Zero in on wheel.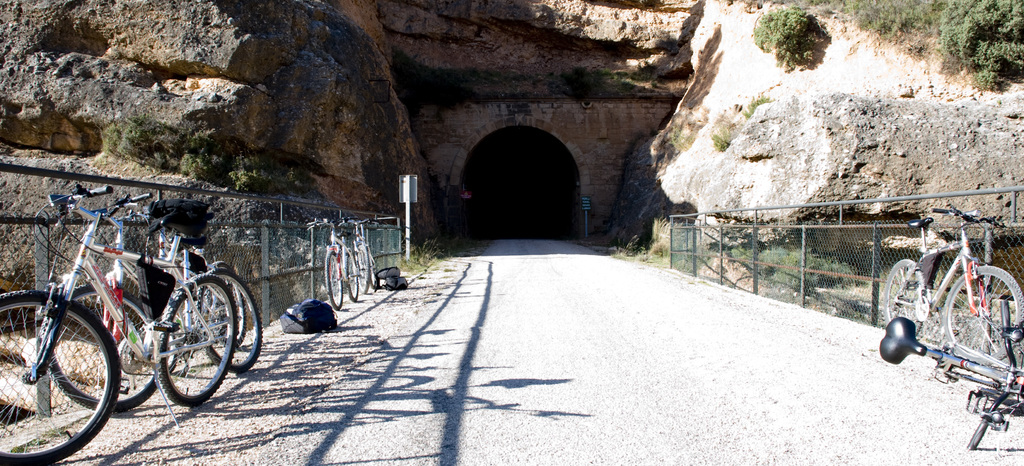
Zeroed in: (31,282,162,410).
